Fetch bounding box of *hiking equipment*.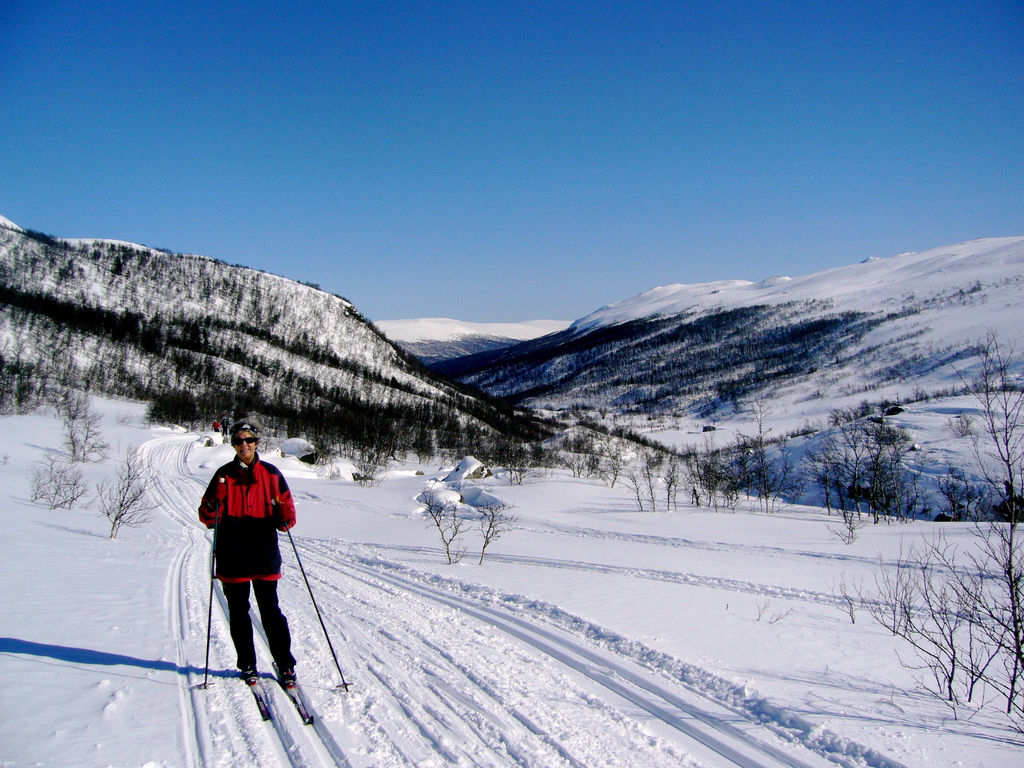
Bbox: {"x1": 273, "y1": 500, "x2": 355, "y2": 689}.
